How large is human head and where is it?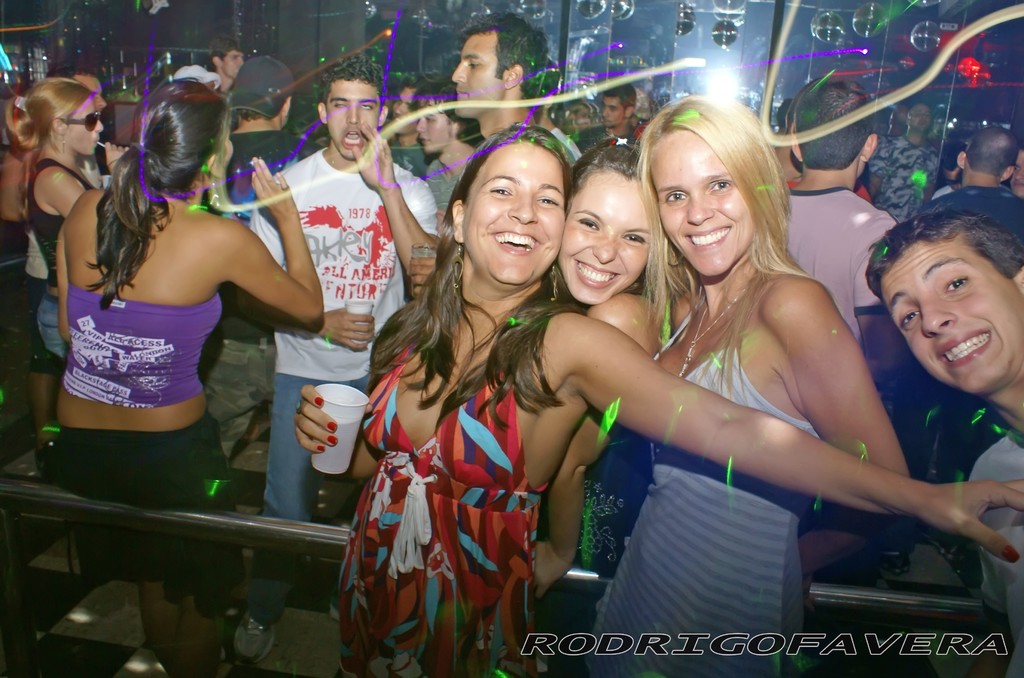
Bounding box: bbox=[568, 101, 593, 127].
